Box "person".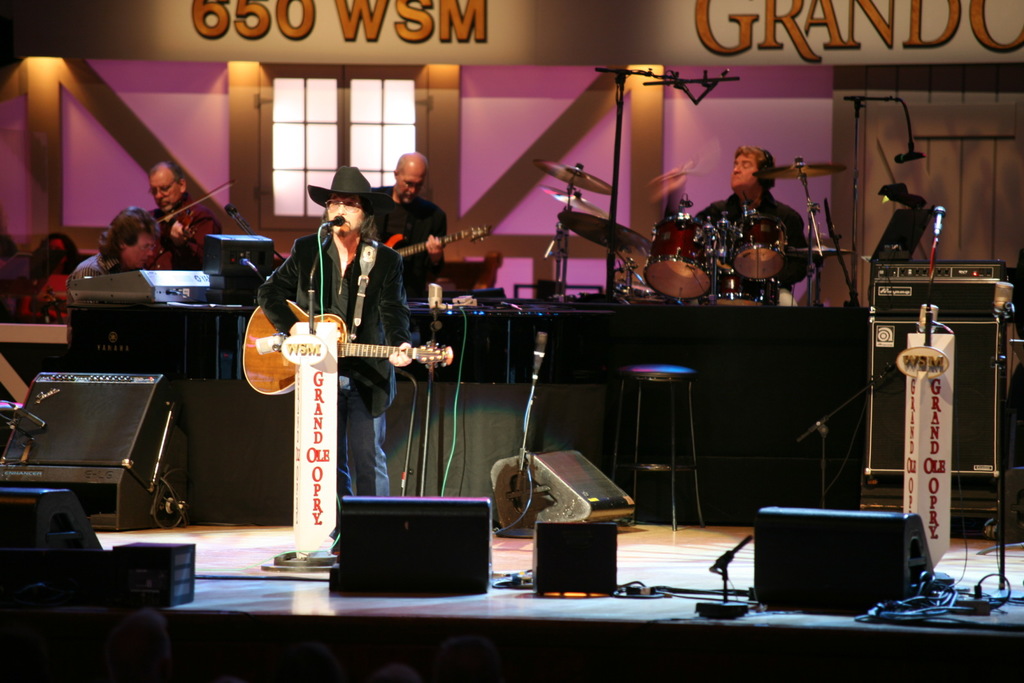
(249, 163, 404, 559).
